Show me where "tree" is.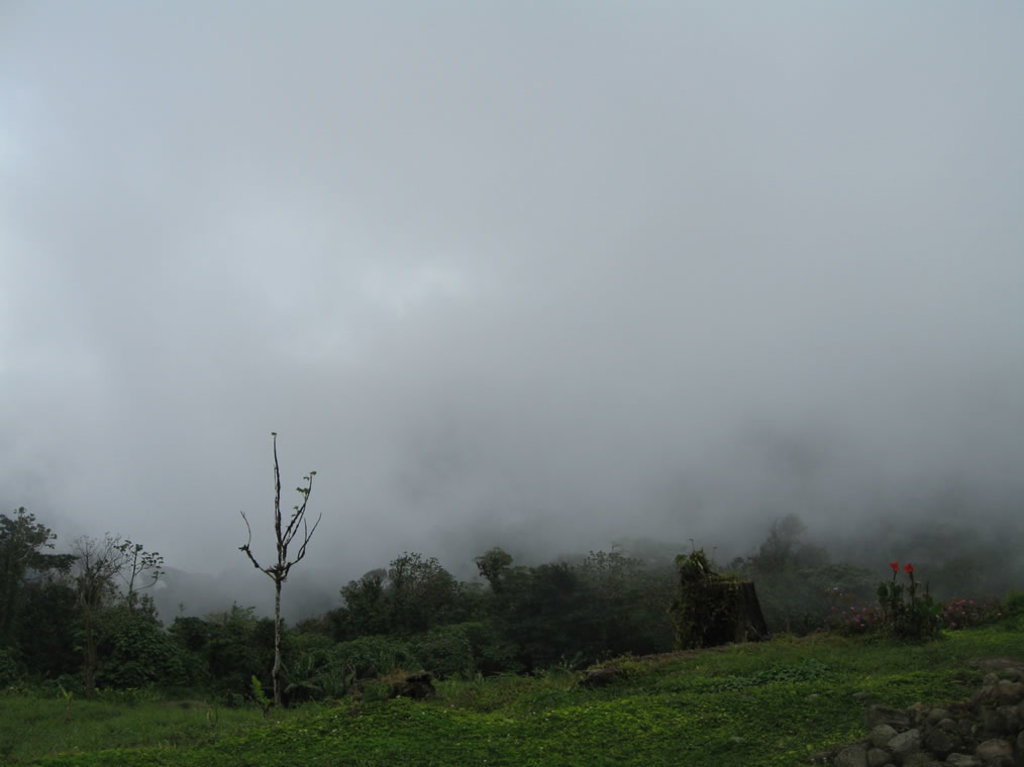
"tree" is at (x1=337, y1=542, x2=476, y2=622).
